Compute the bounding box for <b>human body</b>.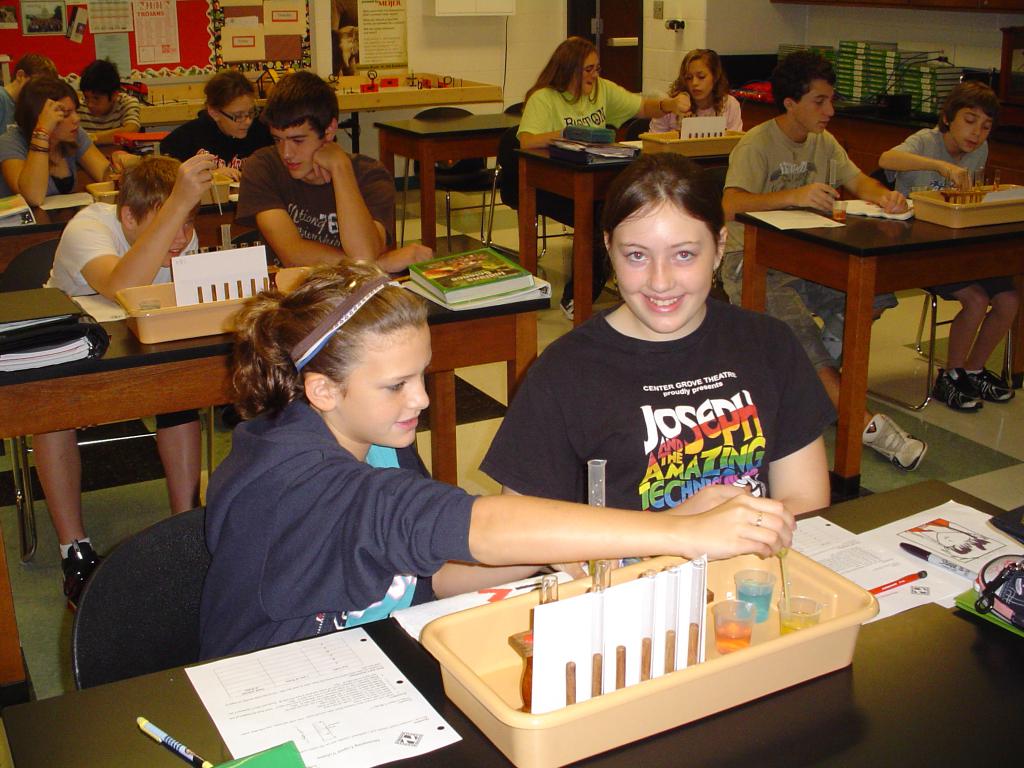
BBox(209, 90, 395, 269).
